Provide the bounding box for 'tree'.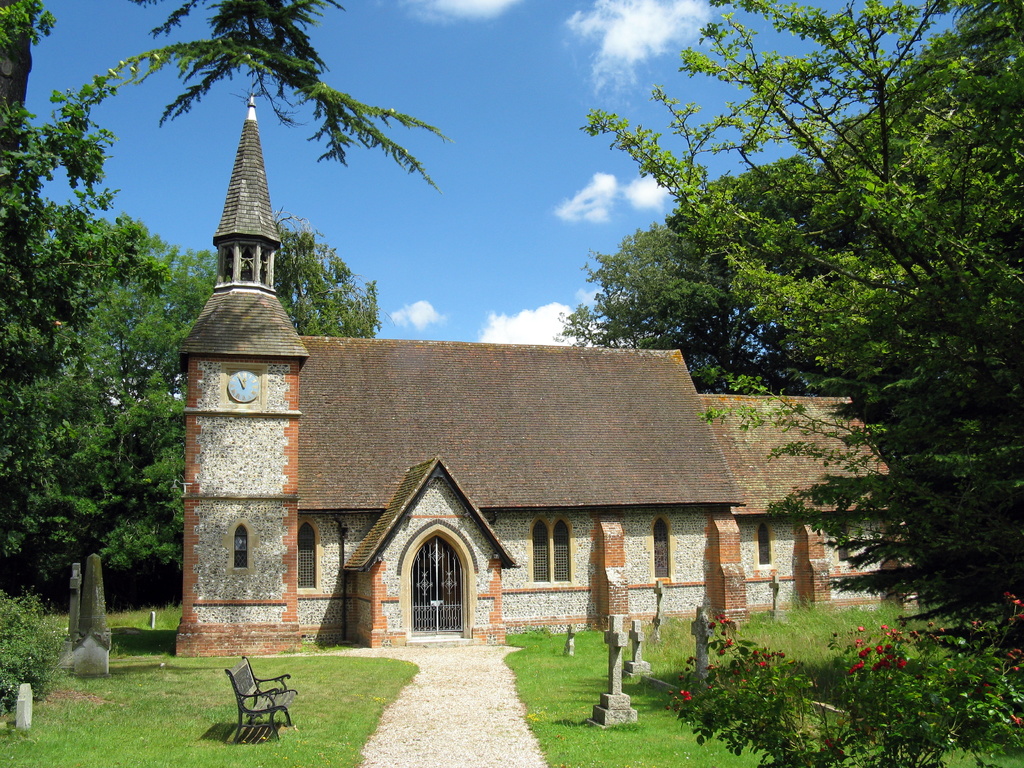
<box>557,213,778,388</box>.
